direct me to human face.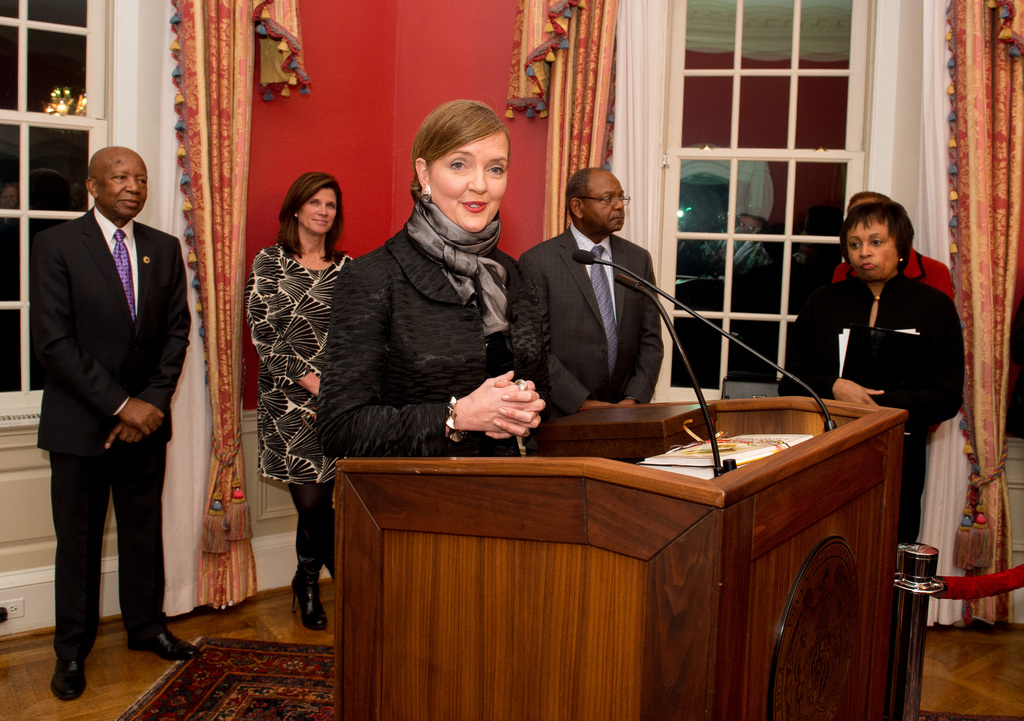
Direction: region(849, 226, 897, 278).
